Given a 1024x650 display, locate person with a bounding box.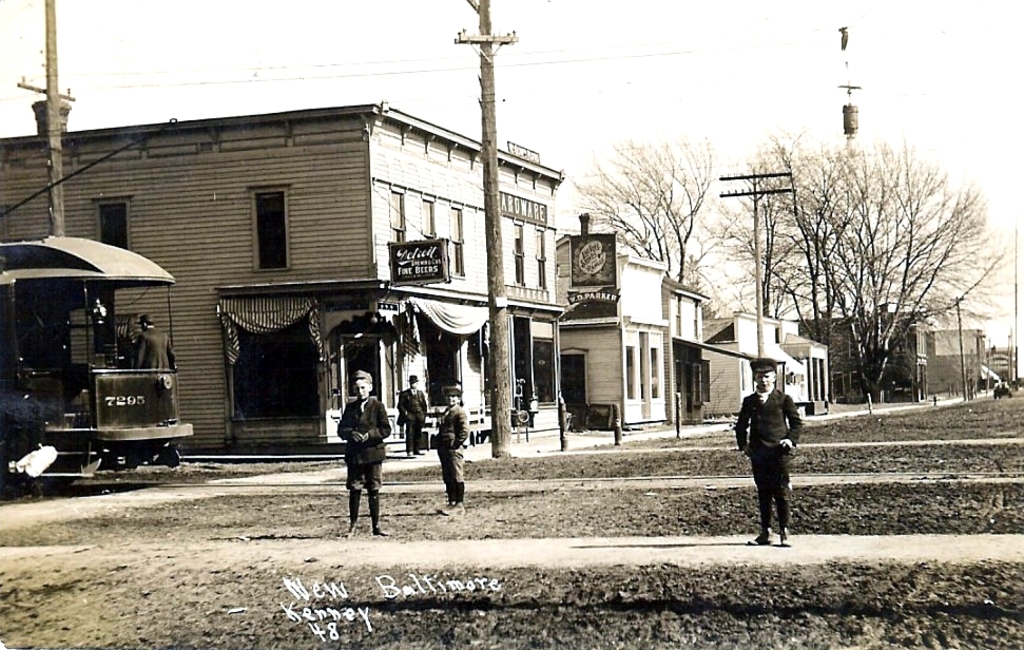
Located: 336, 371, 390, 536.
